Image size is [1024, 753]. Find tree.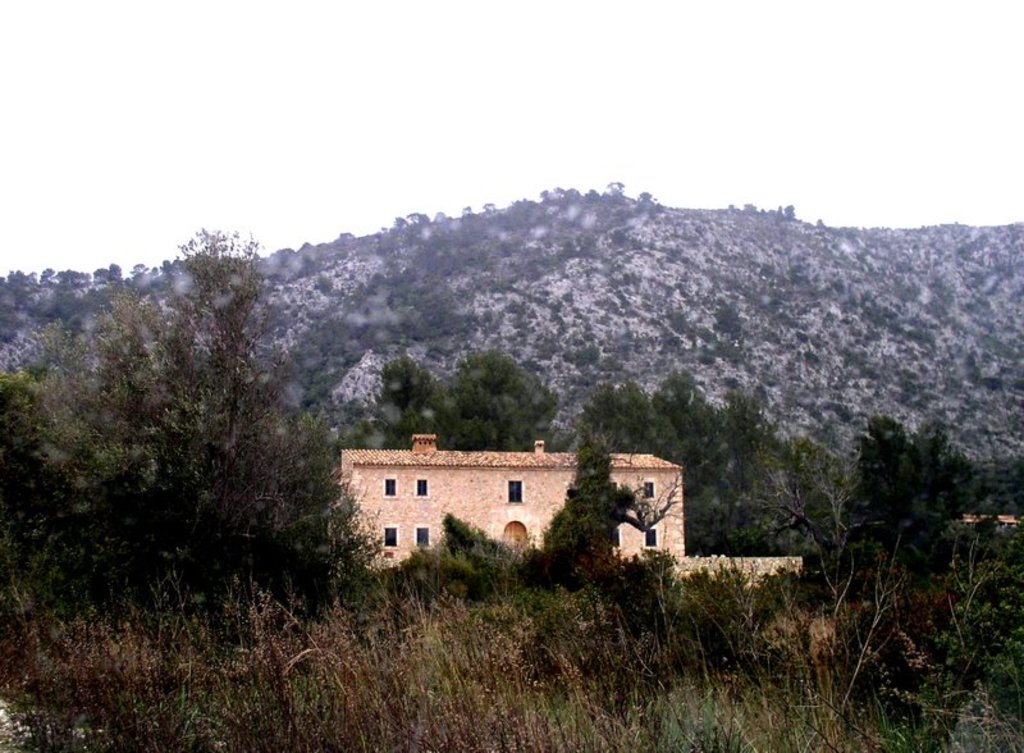
bbox=[69, 210, 338, 622].
